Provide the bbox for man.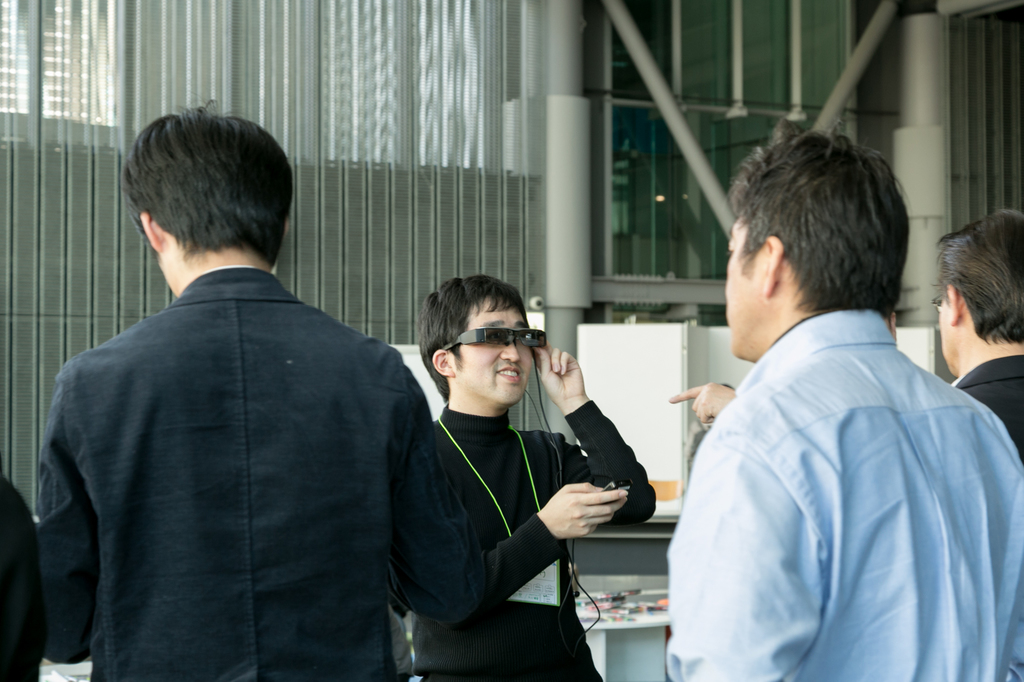
31:98:440:672.
